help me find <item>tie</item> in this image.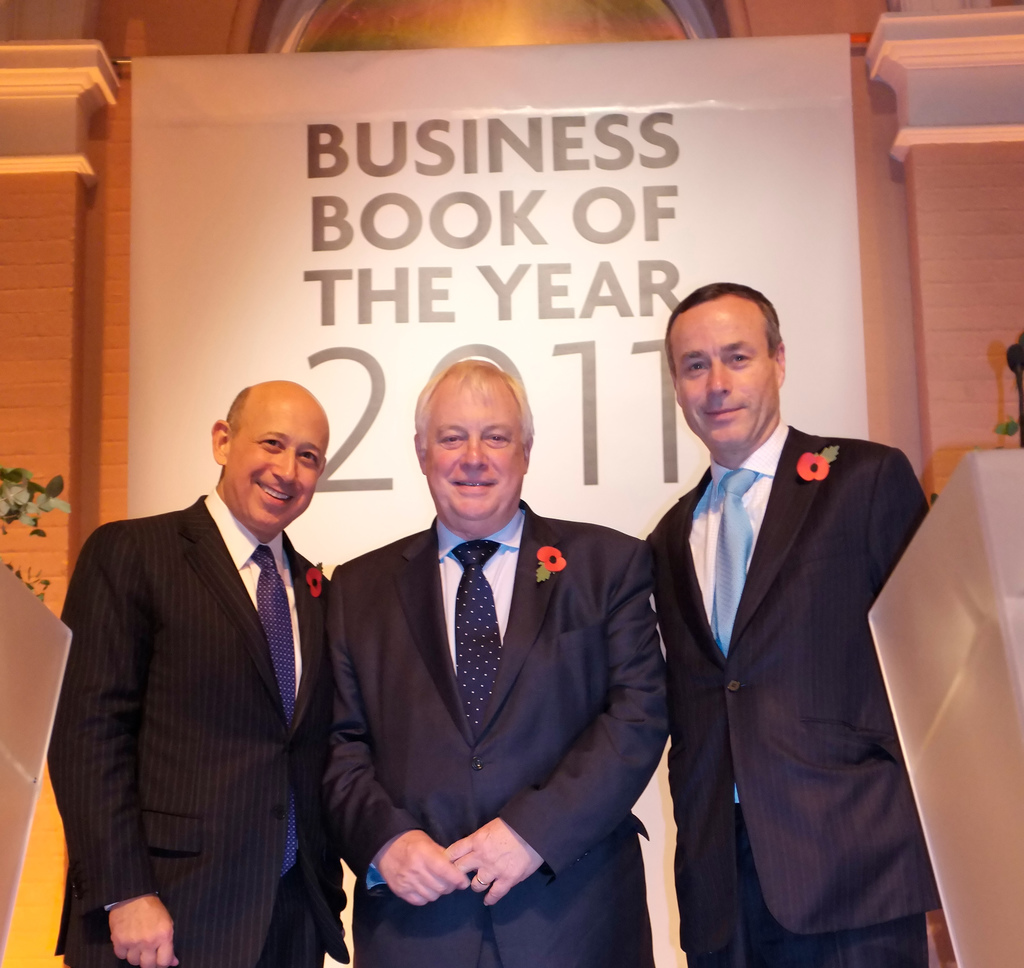
Found it: l=451, t=541, r=504, b=738.
